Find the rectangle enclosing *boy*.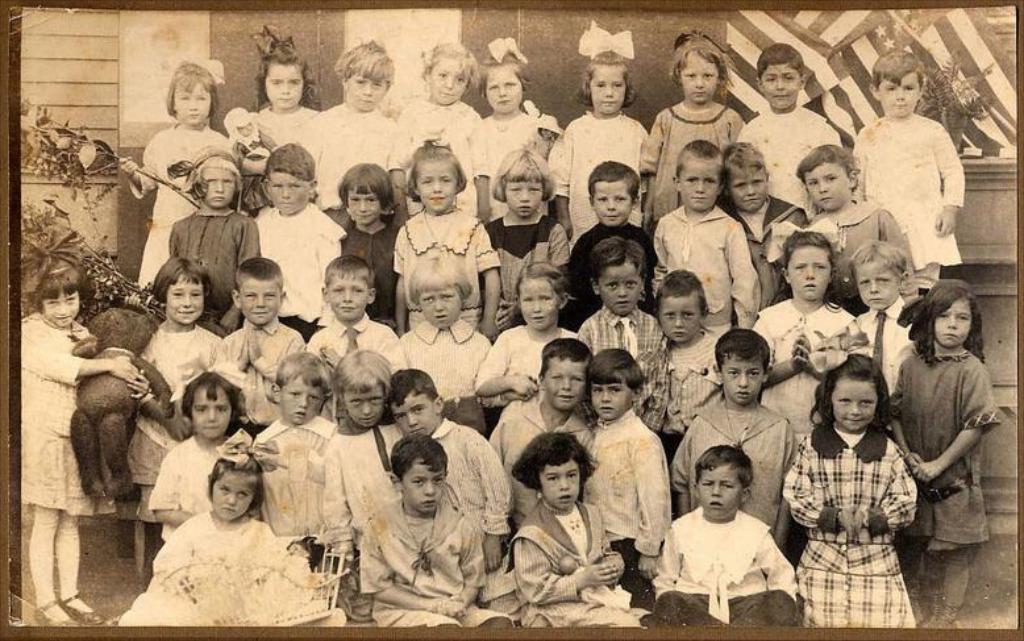
657,272,720,454.
